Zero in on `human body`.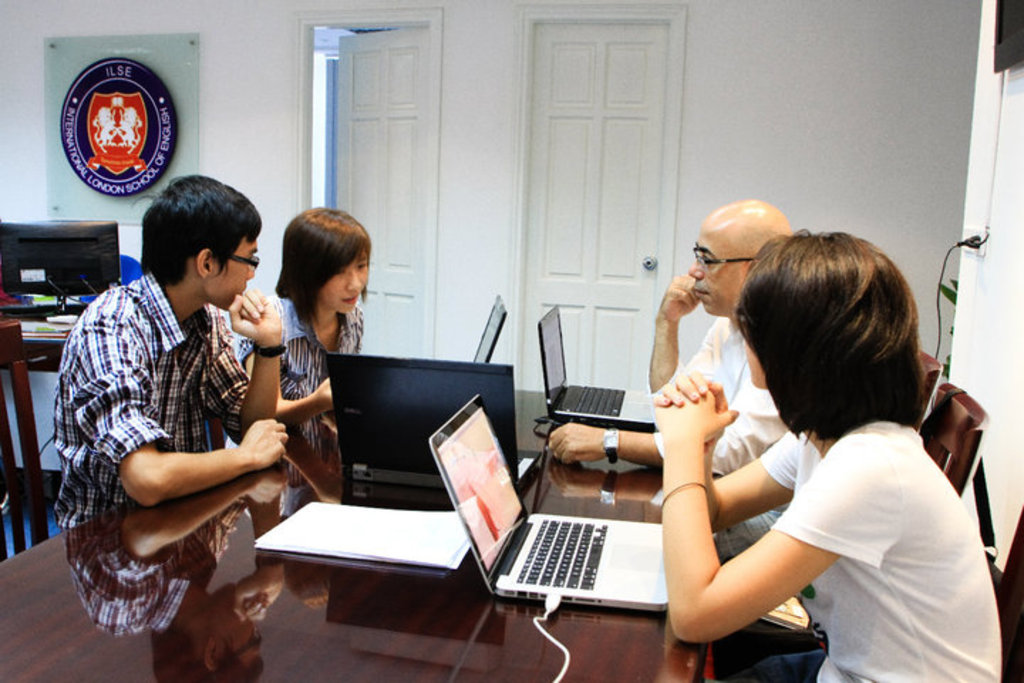
Zeroed in: detection(55, 168, 292, 531).
